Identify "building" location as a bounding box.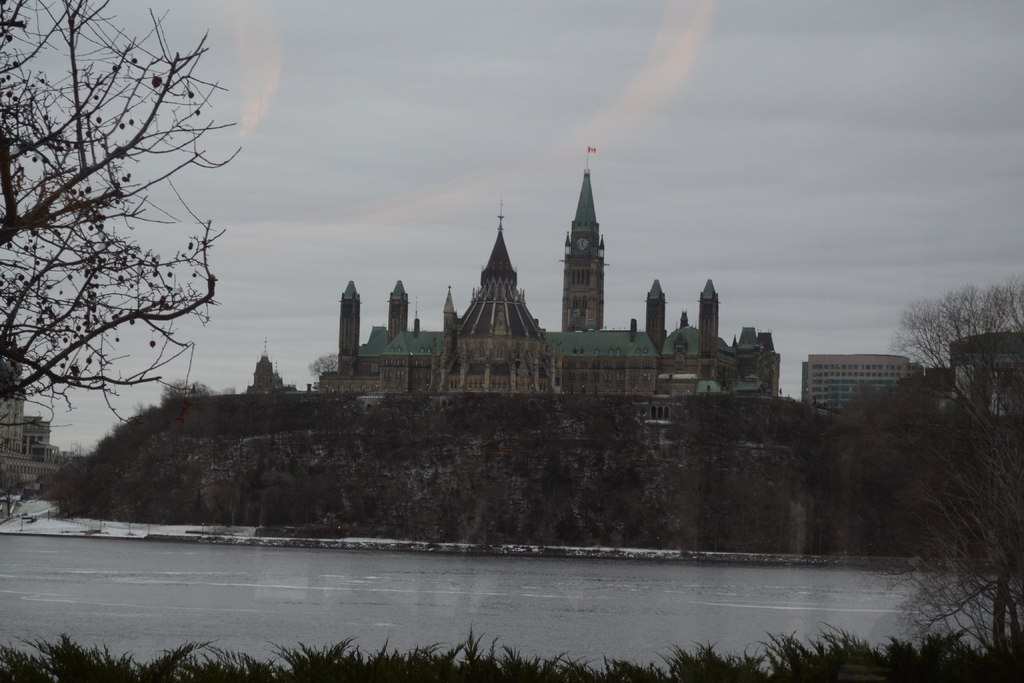
{"left": 315, "top": 170, "right": 781, "bottom": 396}.
